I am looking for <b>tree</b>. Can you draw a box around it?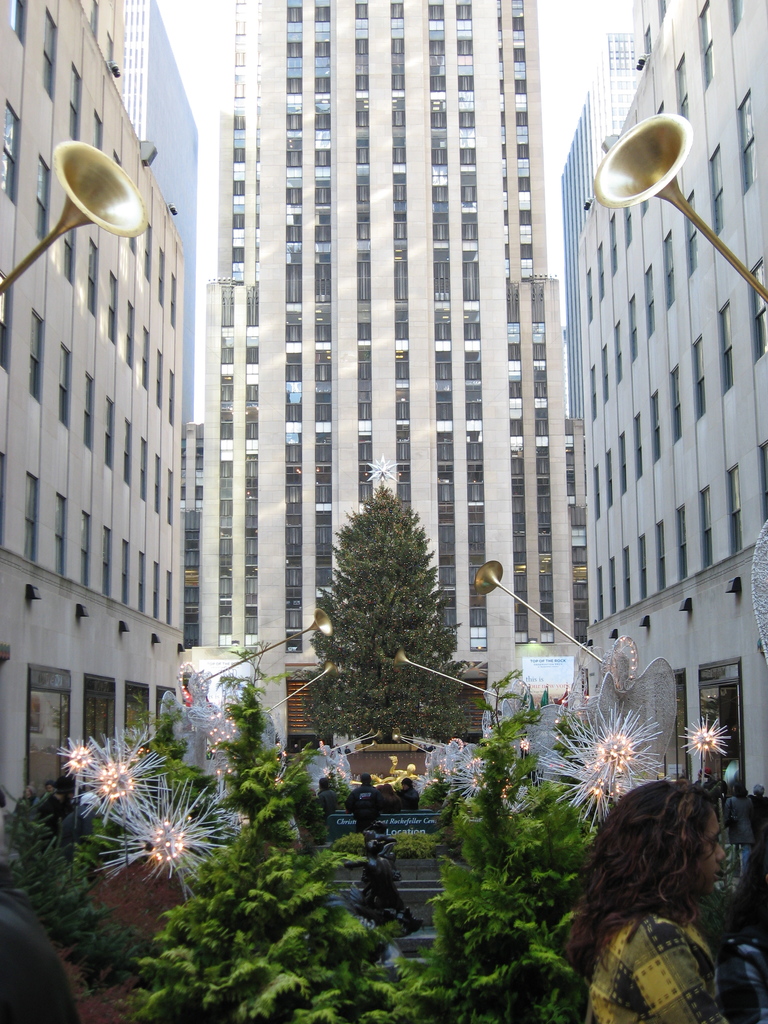
Sure, the bounding box is (left=294, top=474, right=477, bottom=760).
